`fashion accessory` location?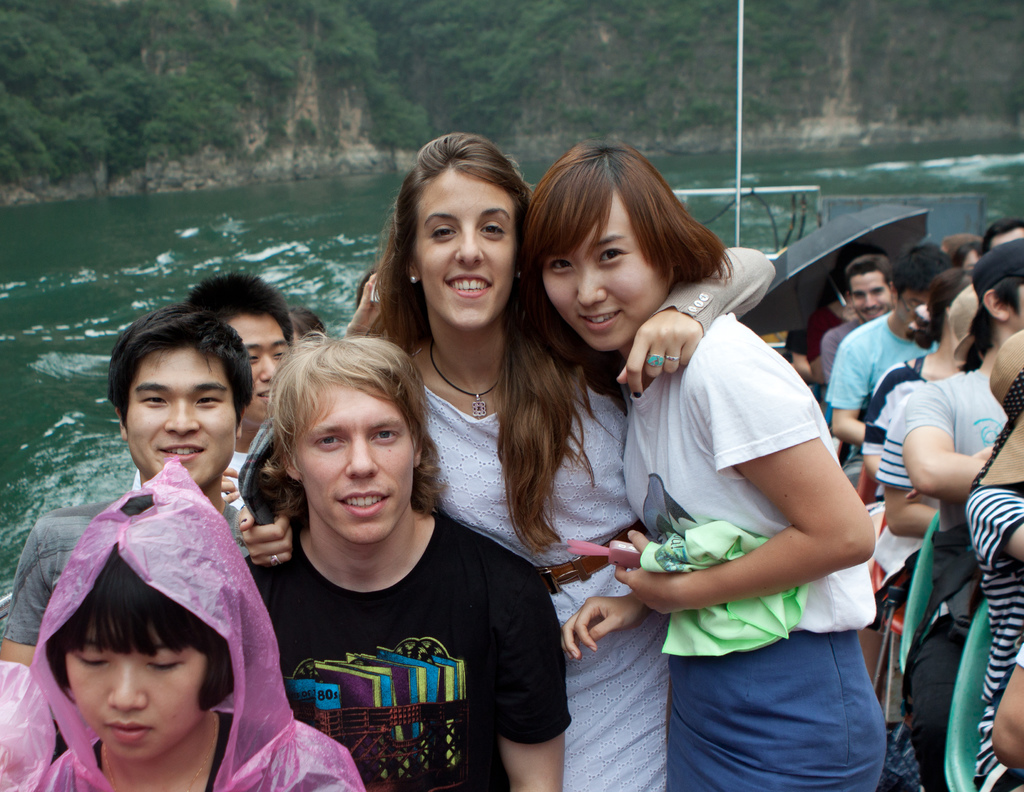
{"x1": 646, "y1": 351, "x2": 663, "y2": 367}
